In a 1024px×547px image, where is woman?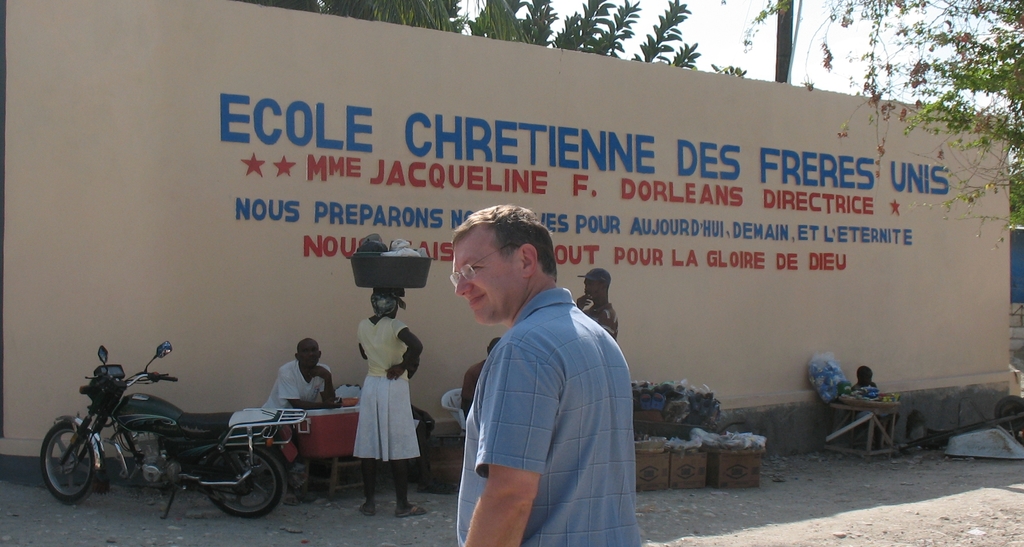
337/268/419/507.
